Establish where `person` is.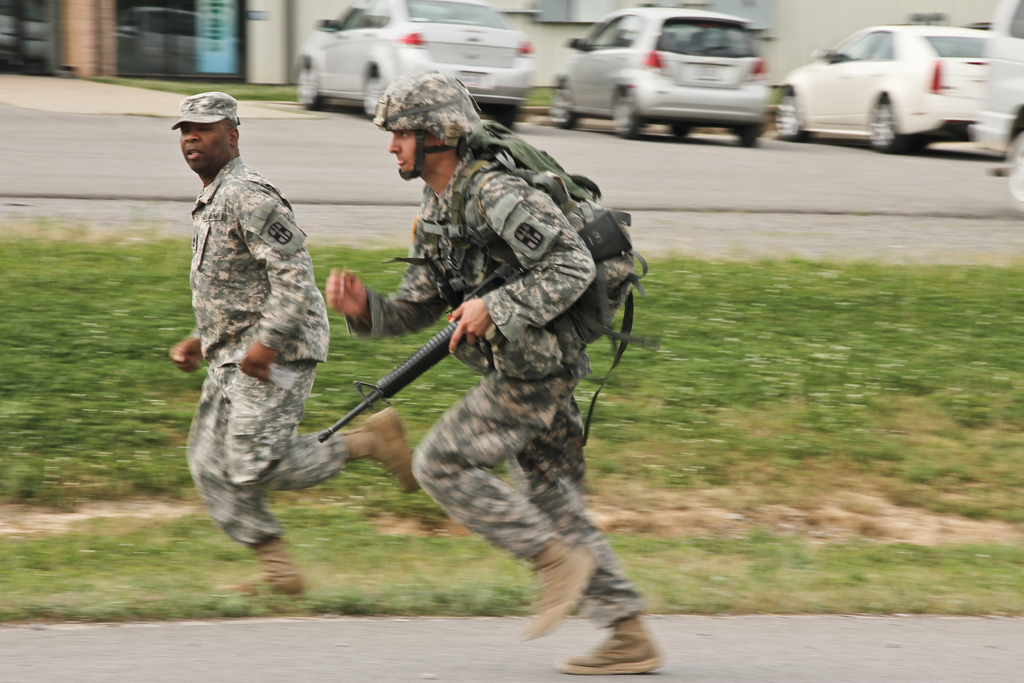
Established at (321, 70, 666, 678).
